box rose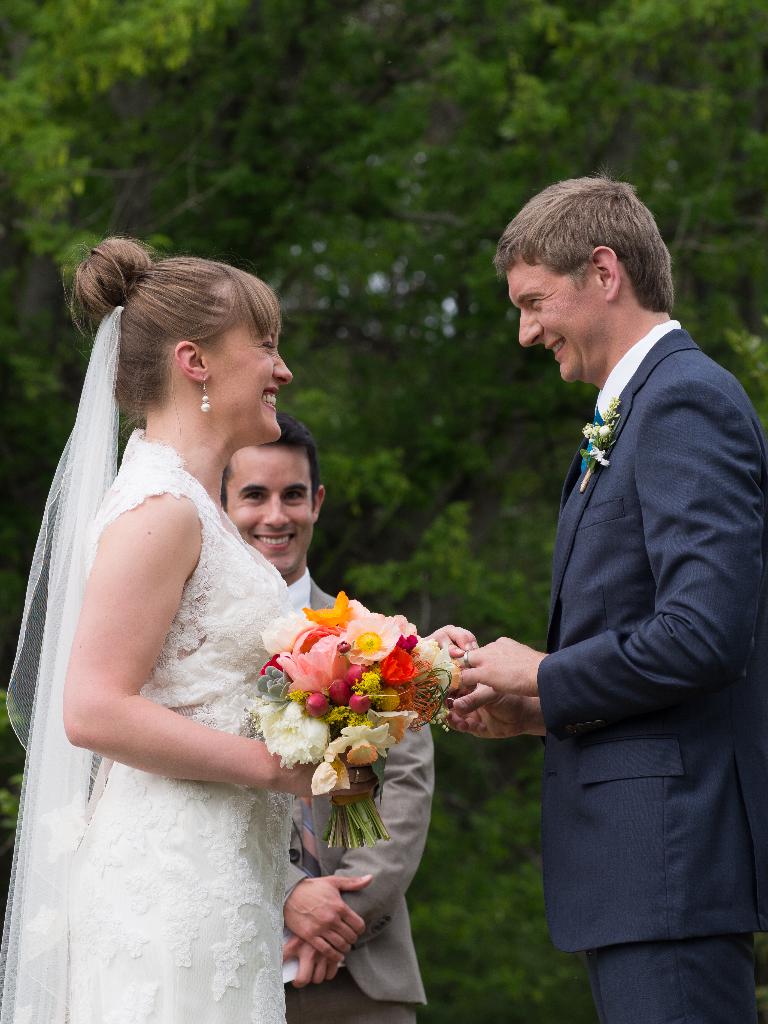
region(416, 637, 437, 665)
